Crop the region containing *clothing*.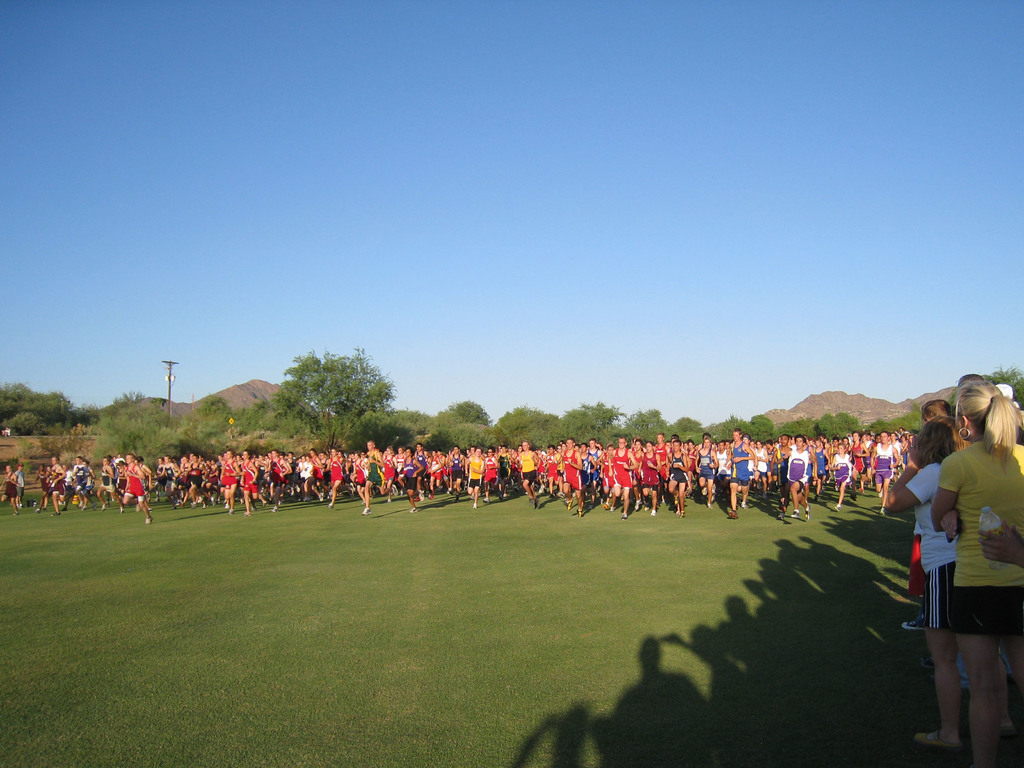
Crop region: 67/470/68/483.
